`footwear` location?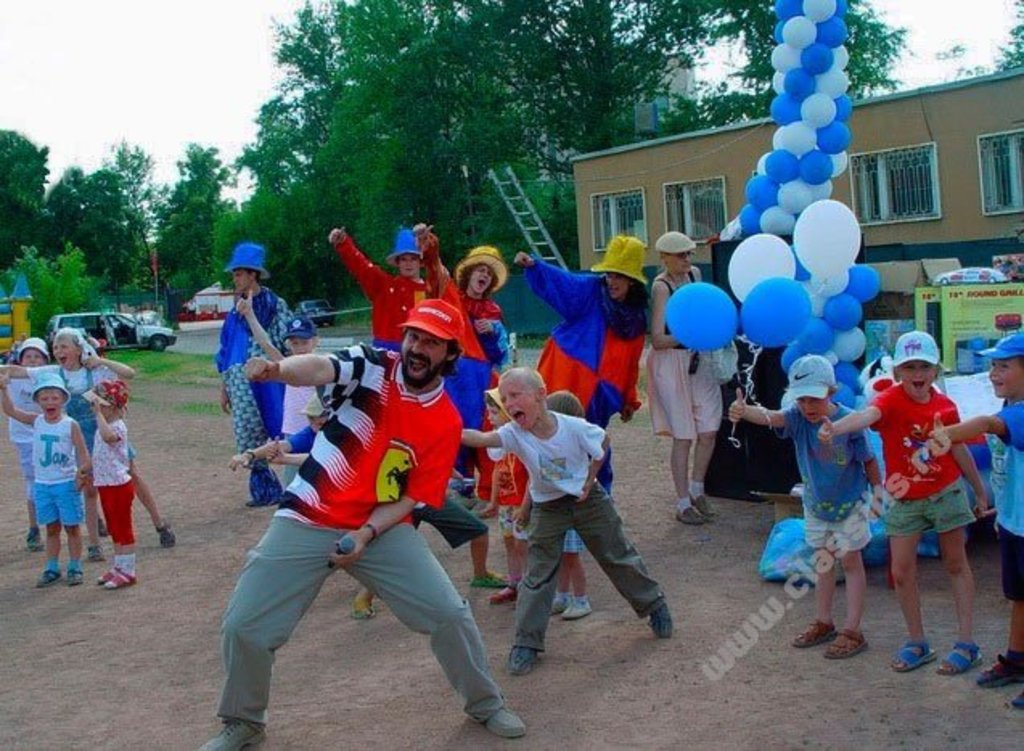
bbox=[468, 569, 506, 589]
